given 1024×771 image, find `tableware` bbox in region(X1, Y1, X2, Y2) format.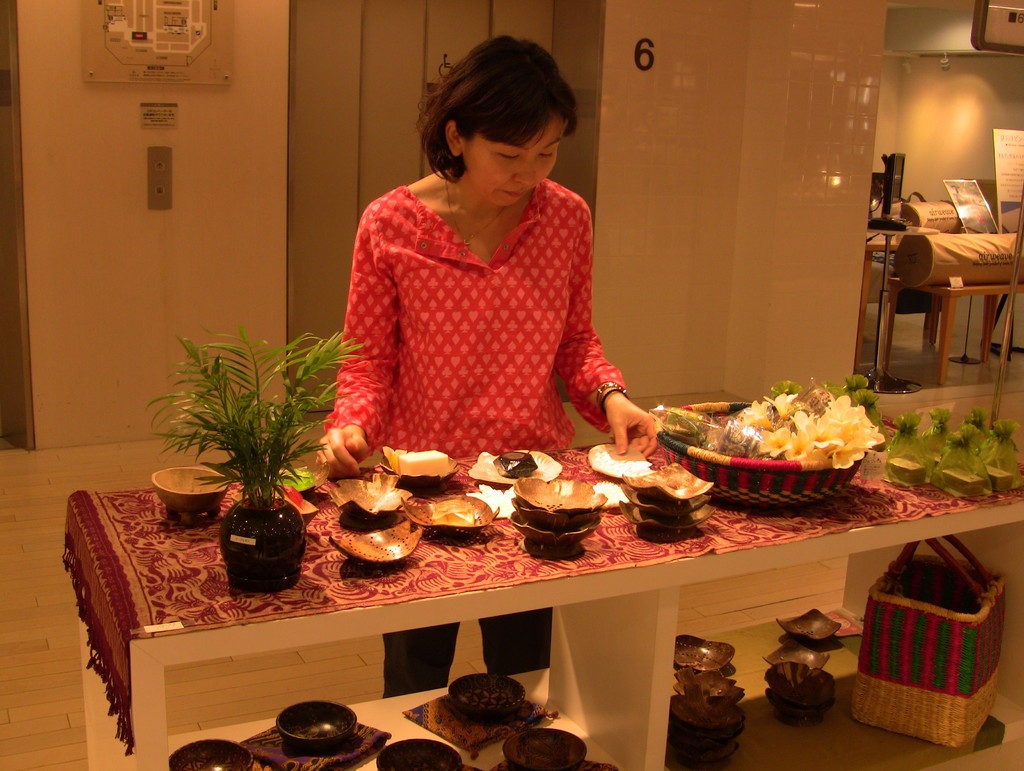
region(376, 736, 463, 770).
